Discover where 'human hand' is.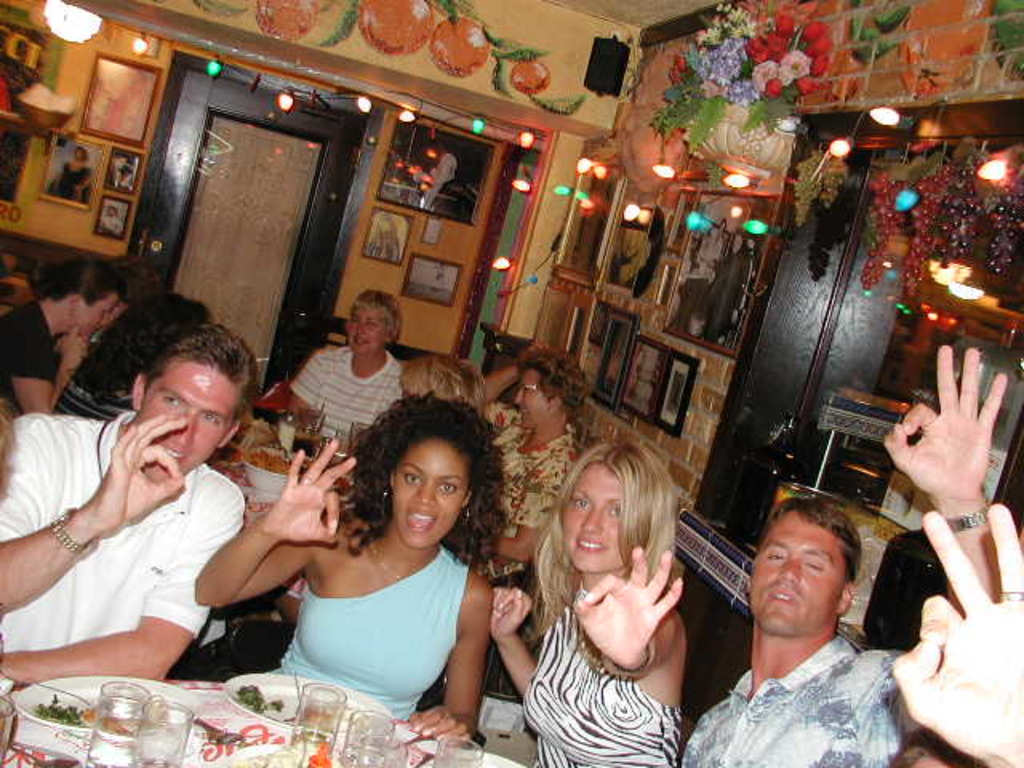
Discovered at <box>59,325,86,368</box>.
